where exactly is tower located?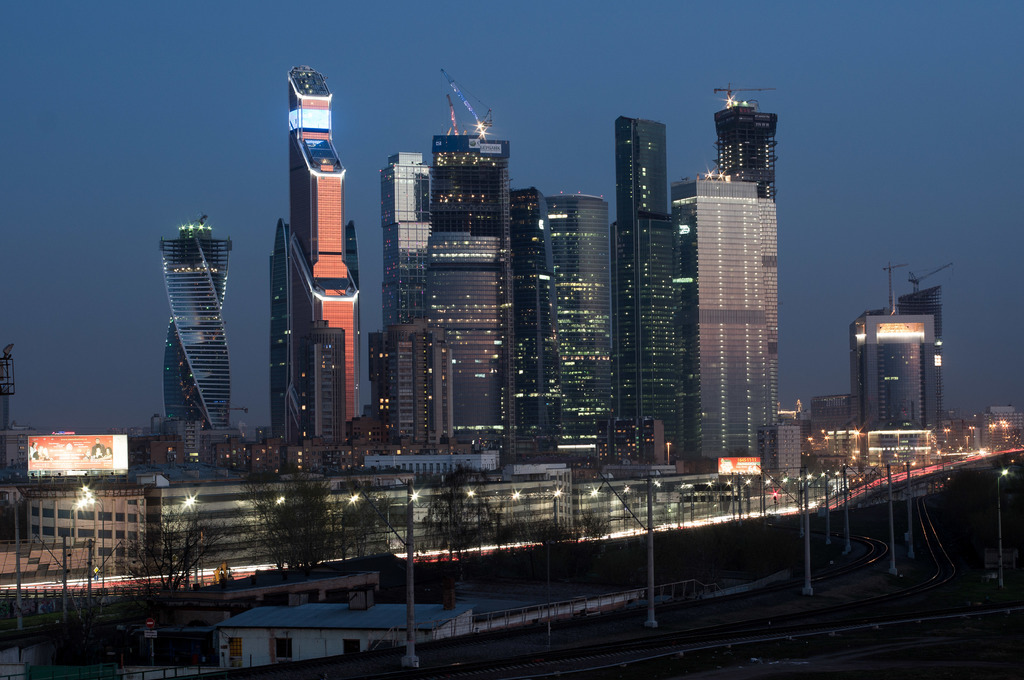
Its bounding box is region(712, 92, 784, 200).
